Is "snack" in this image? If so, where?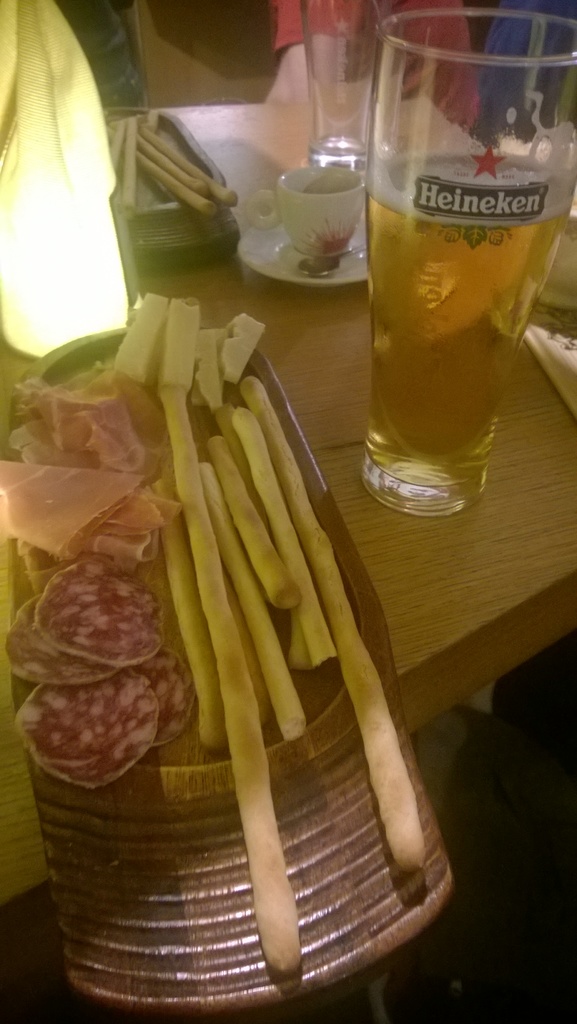
Yes, at <region>0, 468, 189, 564</region>.
